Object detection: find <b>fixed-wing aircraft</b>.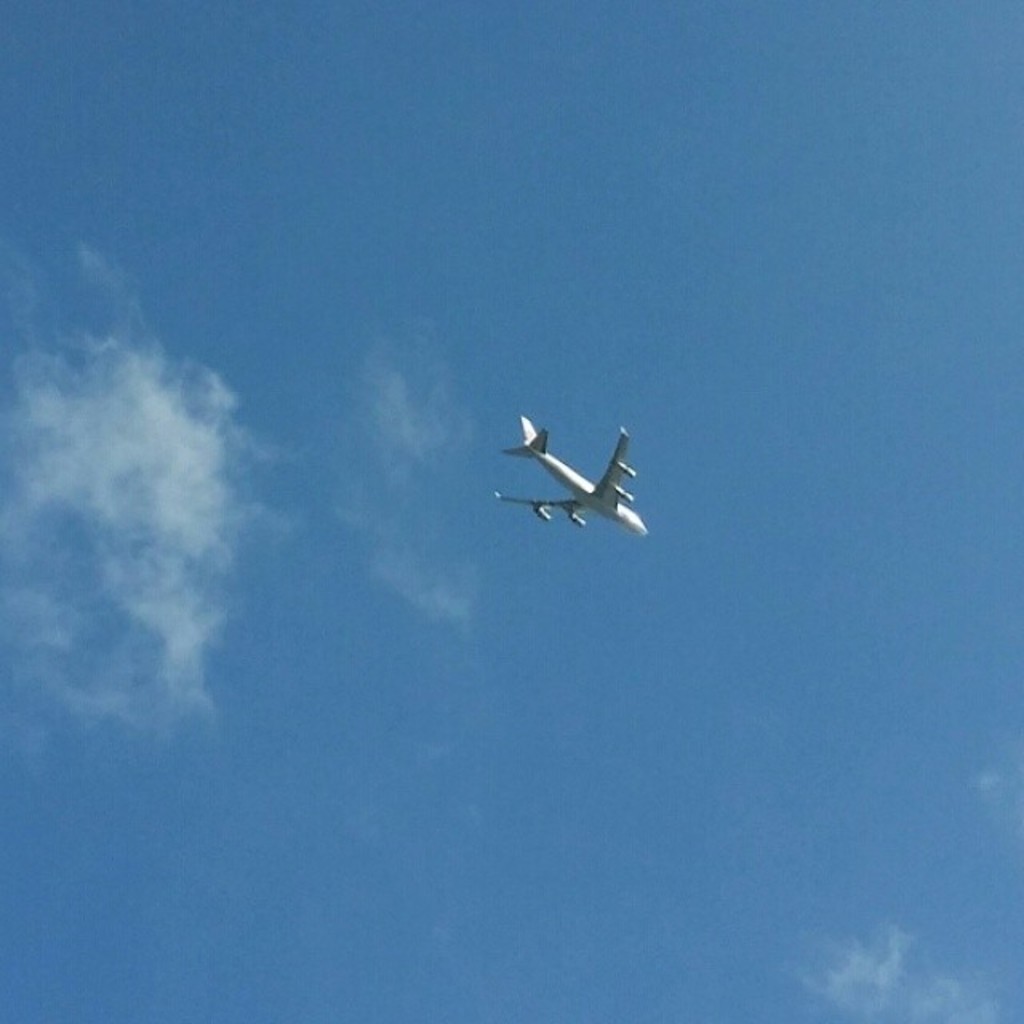
locate(493, 418, 646, 541).
